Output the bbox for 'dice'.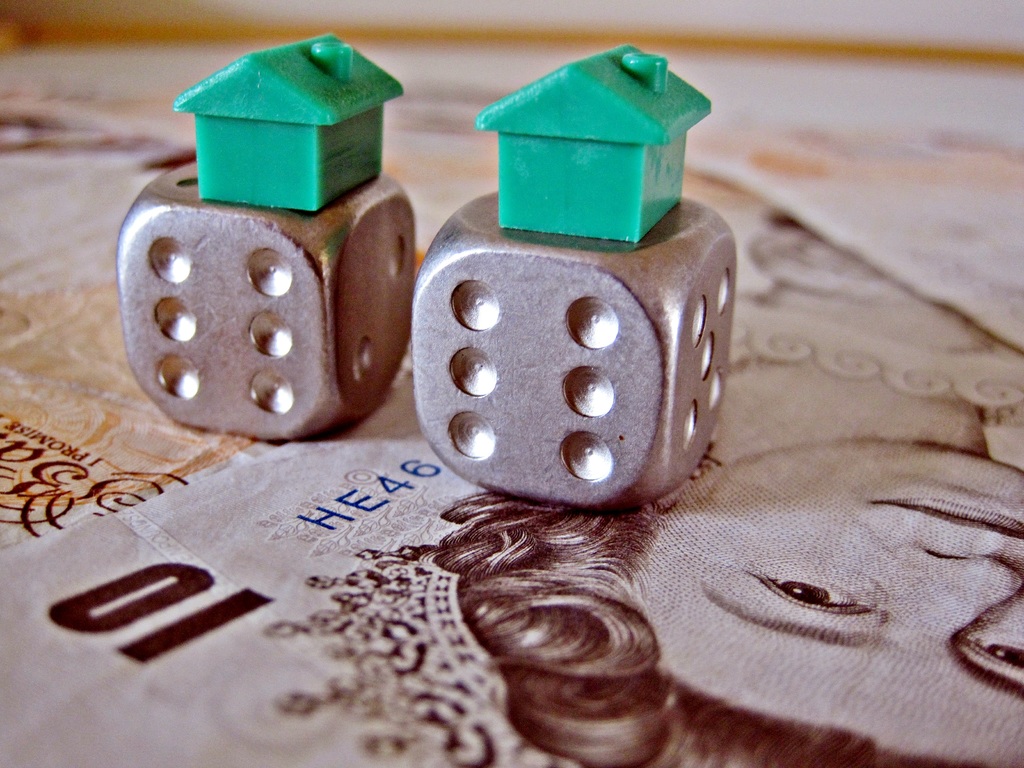
select_region(410, 193, 739, 507).
